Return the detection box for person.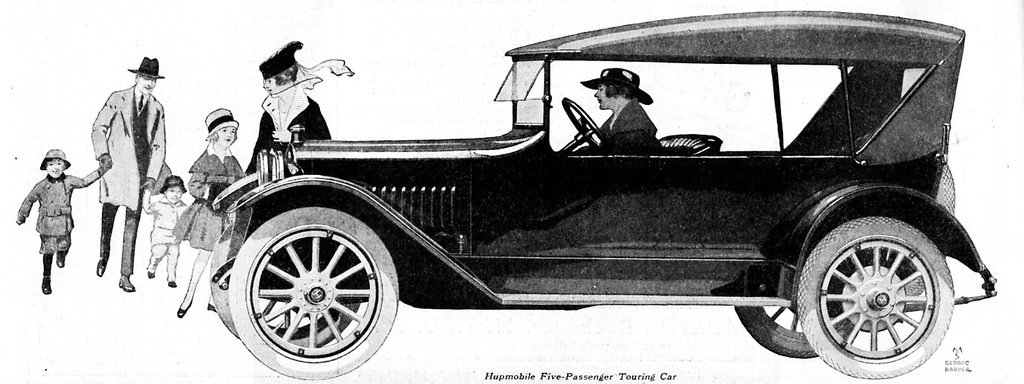
144, 172, 187, 293.
